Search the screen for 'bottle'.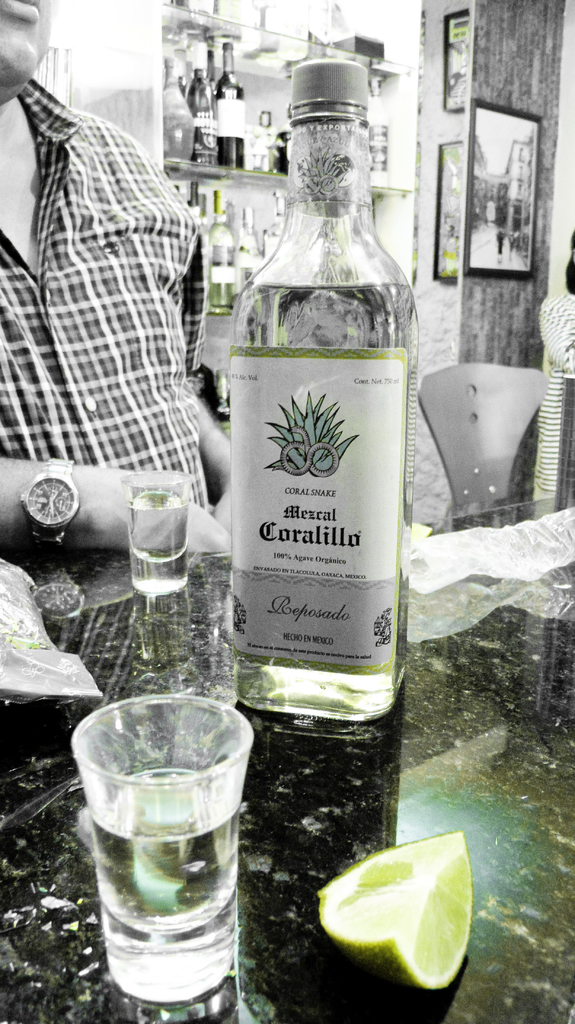
Found at region(163, 58, 190, 173).
